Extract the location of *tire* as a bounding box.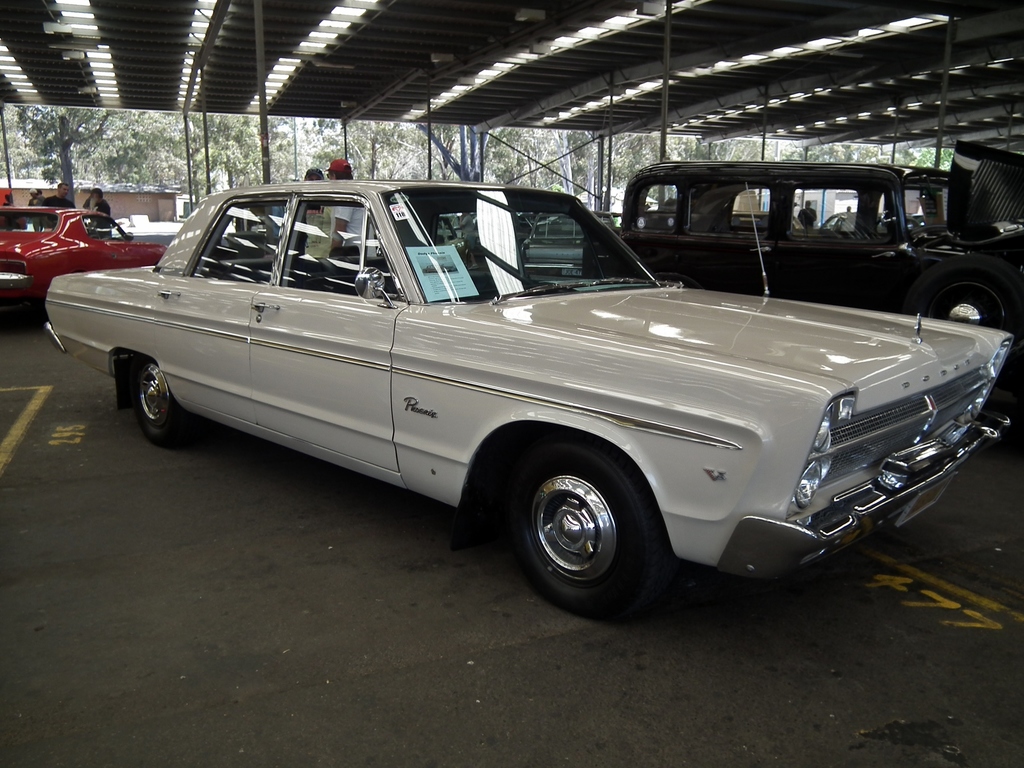
<box>132,355,204,445</box>.
